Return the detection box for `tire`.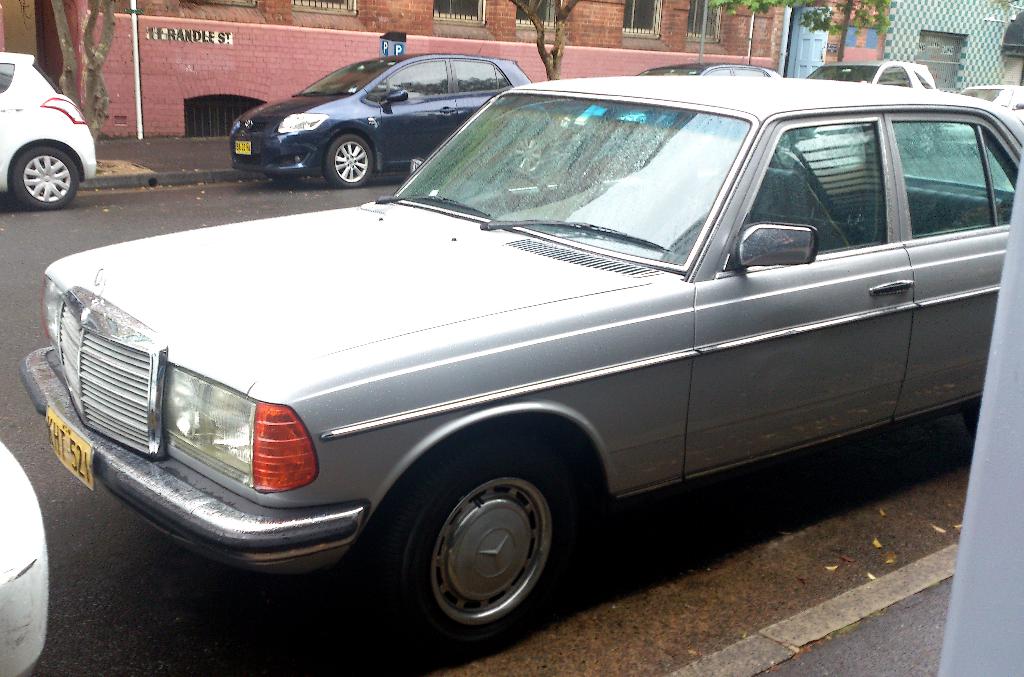
{"x1": 403, "y1": 480, "x2": 559, "y2": 626}.
